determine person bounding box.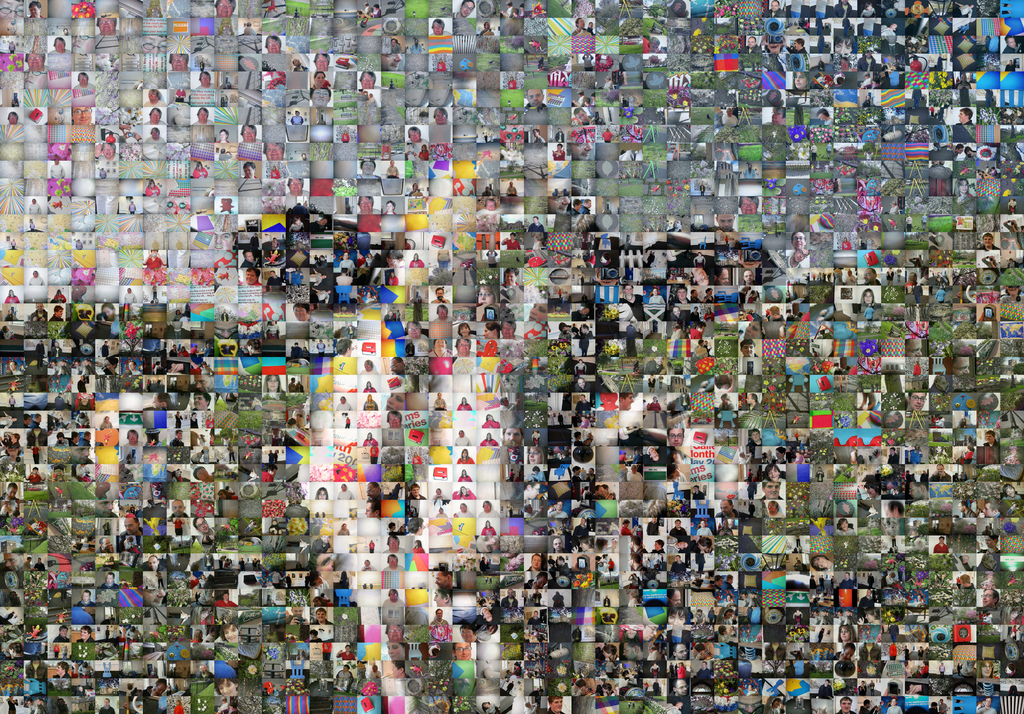
Determined: BBox(667, 427, 684, 444).
